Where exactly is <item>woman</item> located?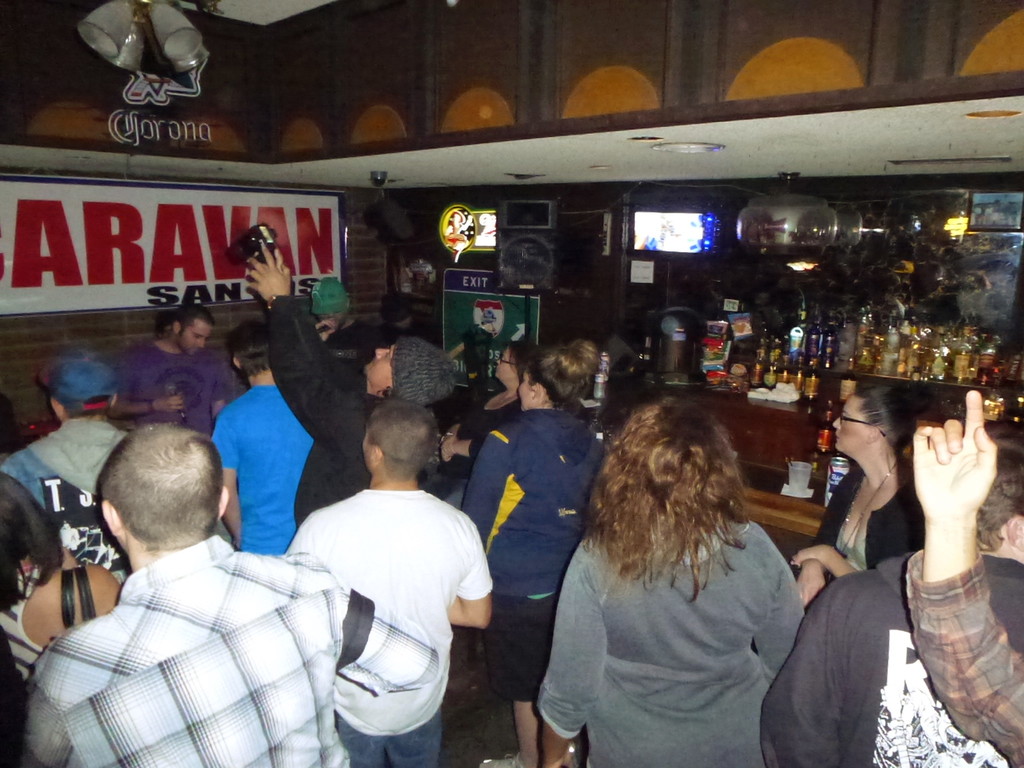
Its bounding box is left=0, top=468, right=118, bottom=681.
